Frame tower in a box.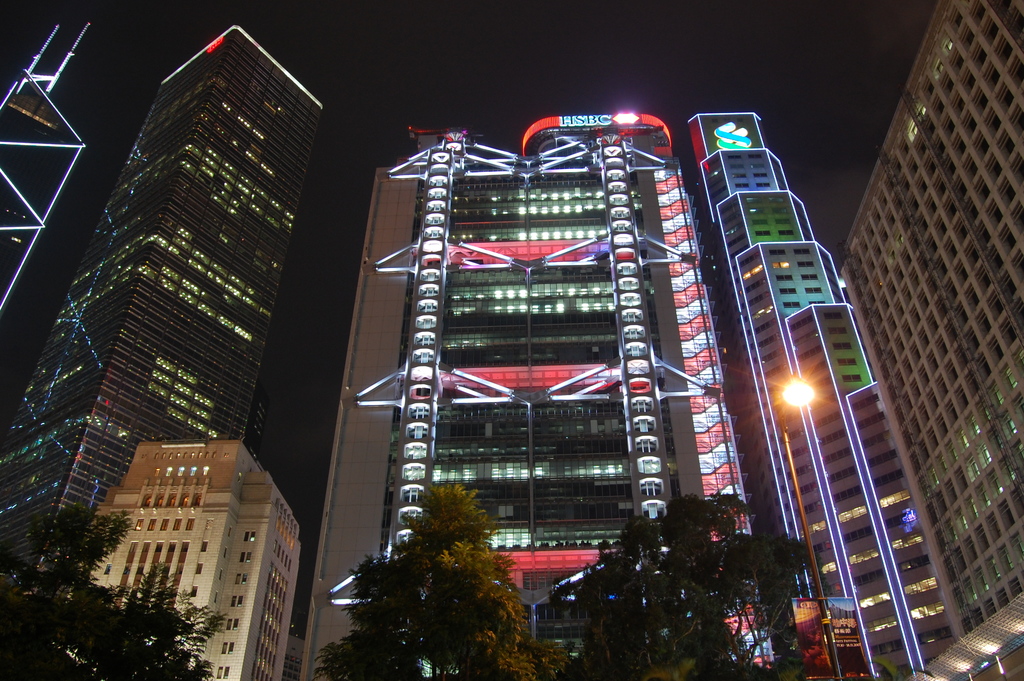
x1=0, y1=23, x2=328, y2=589.
